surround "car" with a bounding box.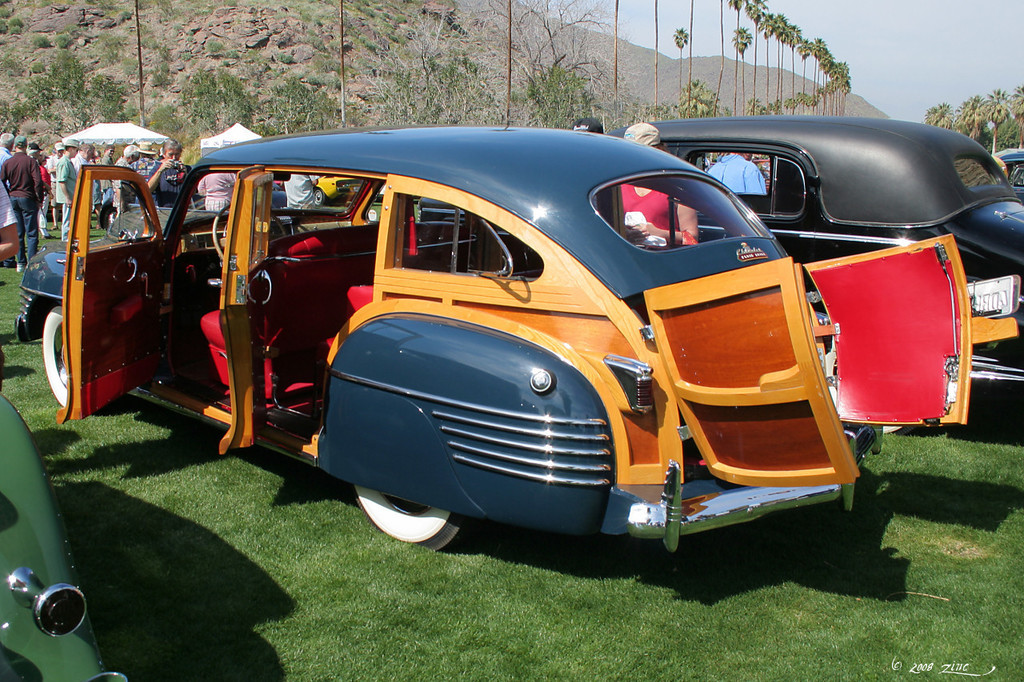
region(710, 159, 770, 193).
